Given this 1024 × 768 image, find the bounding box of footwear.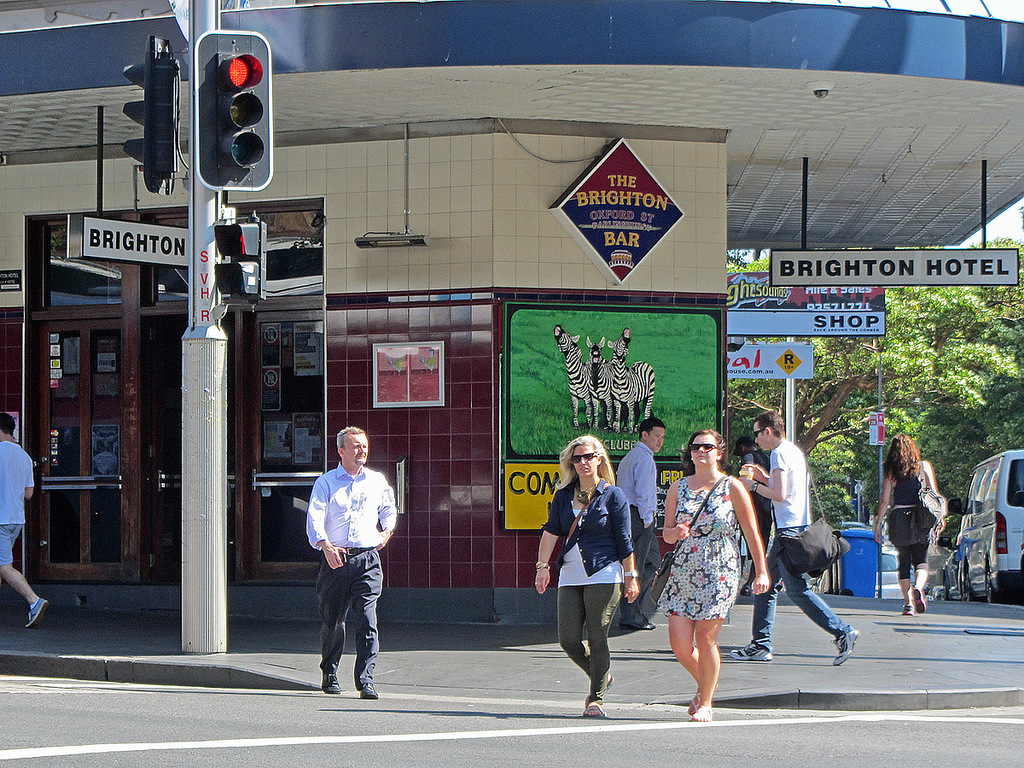
(left=730, top=642, right=780, bottom=660).
